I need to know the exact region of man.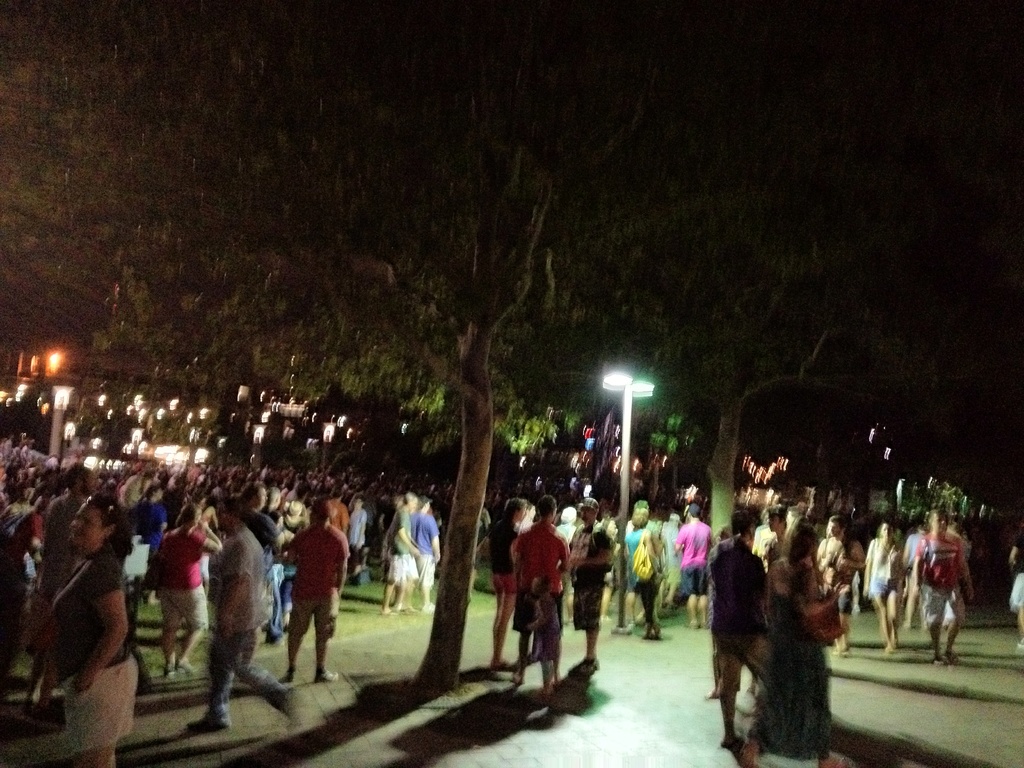
Region: rect(711, 504, 778, 749).
